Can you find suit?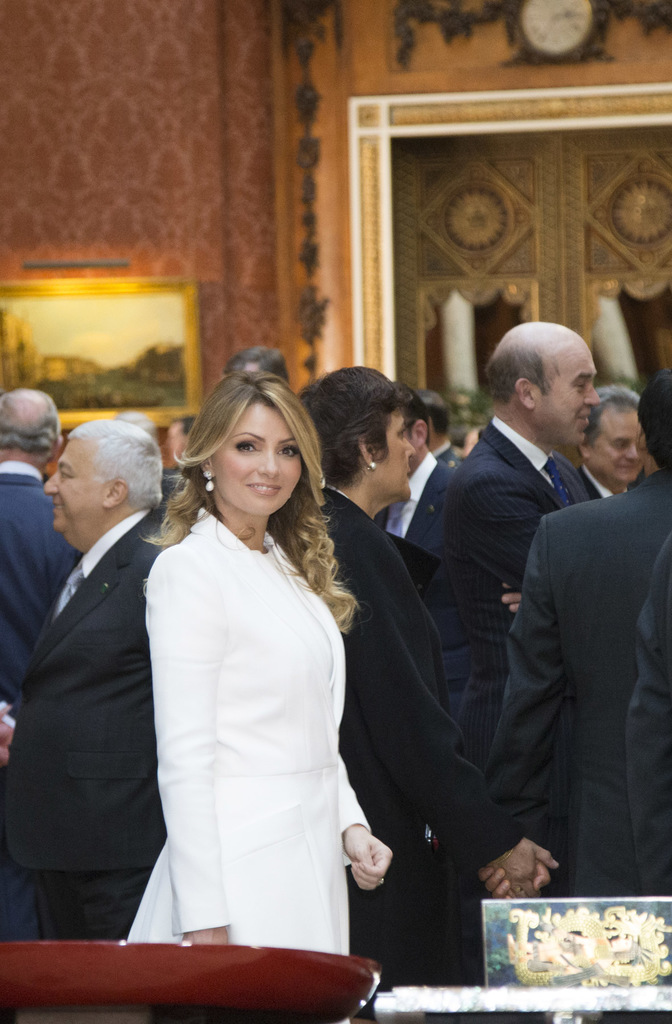
Yes, bounding box: (x1=311, y1=478, x2=521, y2=984).
